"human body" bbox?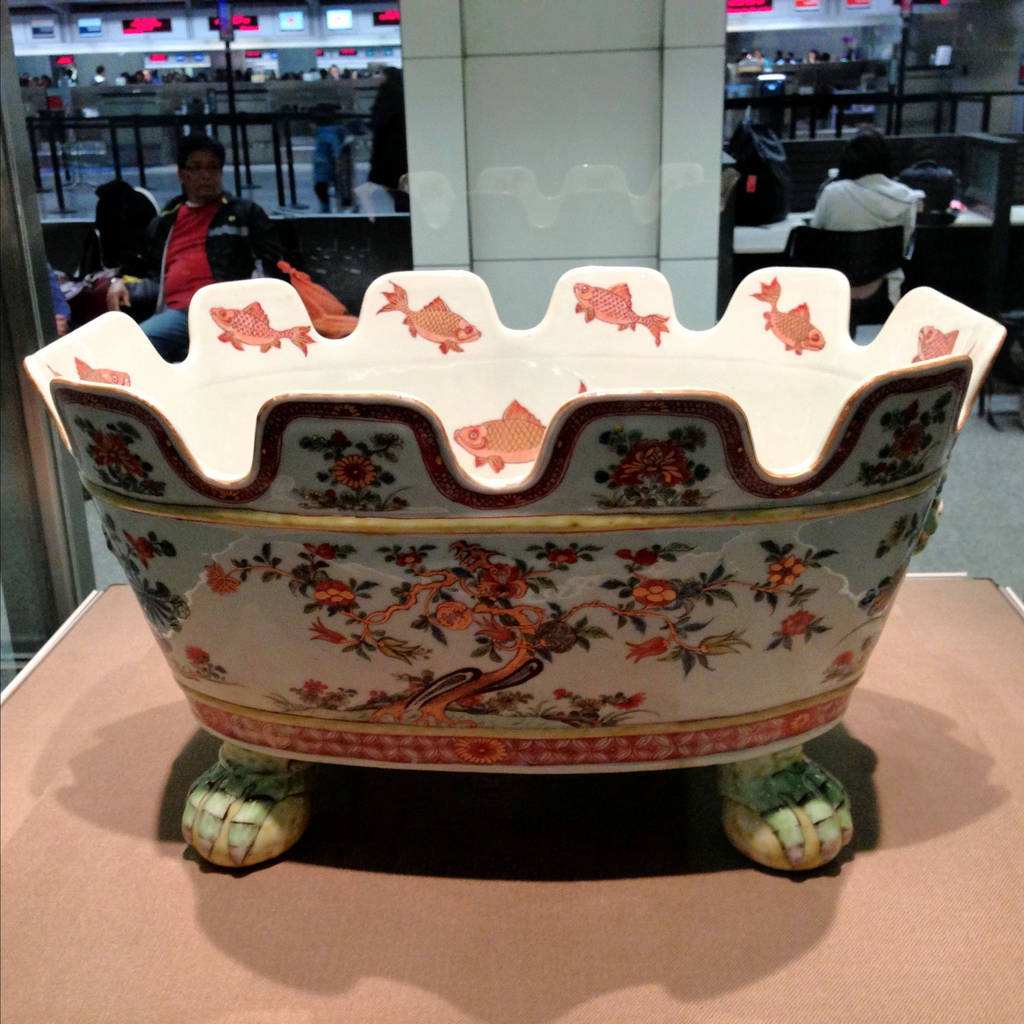
region(811, 124, 913, 302)
